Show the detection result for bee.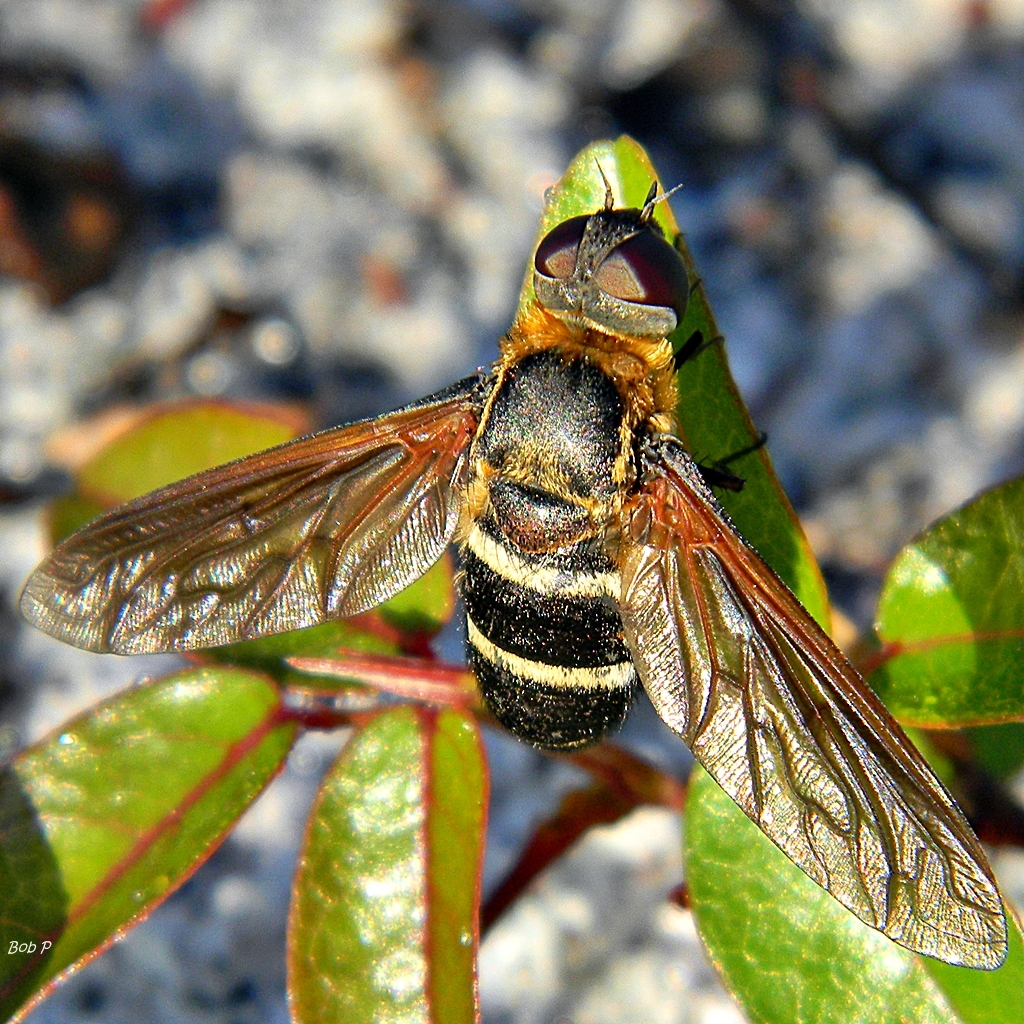
<box>24,184,1016,875</box>.
